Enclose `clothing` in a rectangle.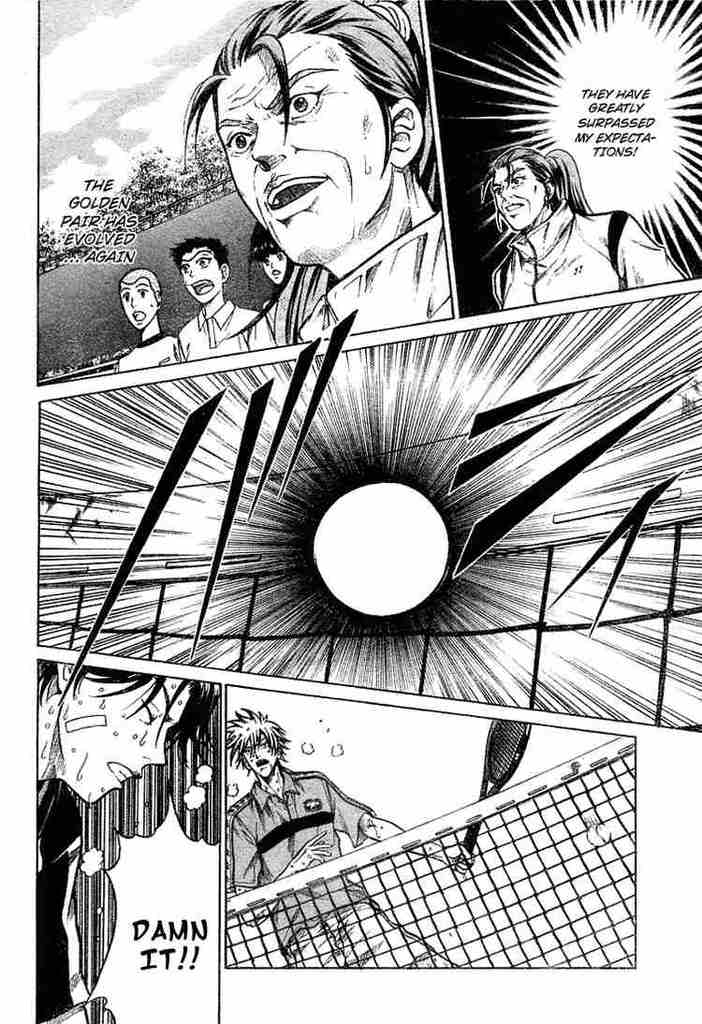
bbox=[490, 205, 683, 312].
